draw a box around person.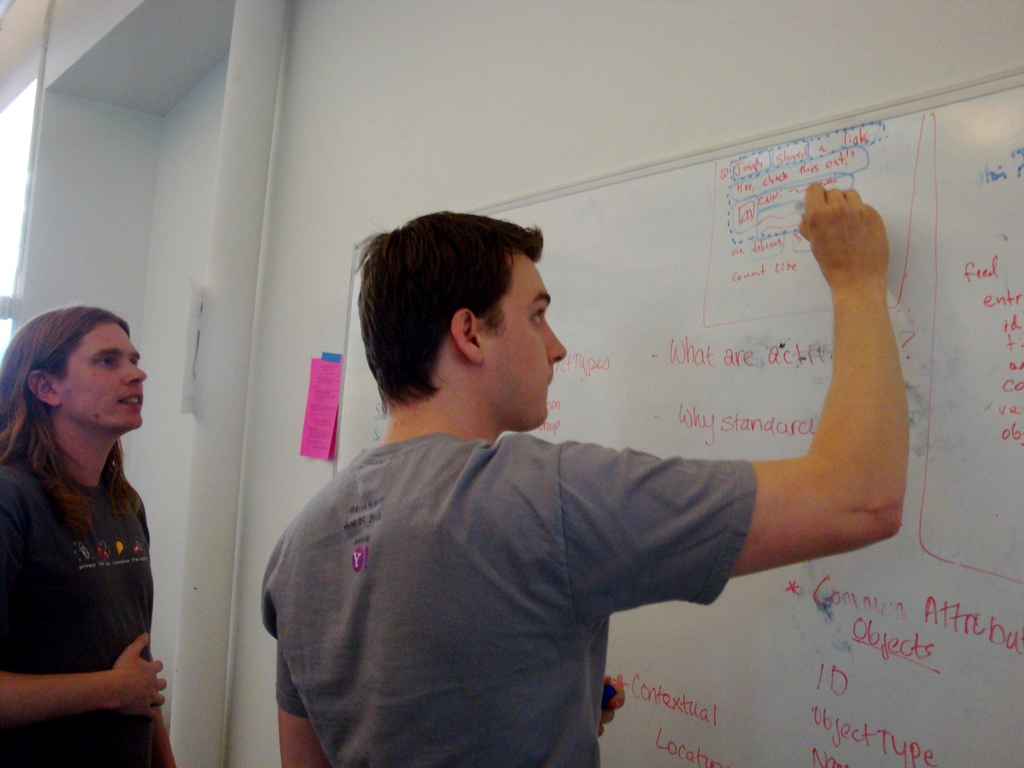
pyautogui.locateOnScreen(0, 305, 181, 767).
